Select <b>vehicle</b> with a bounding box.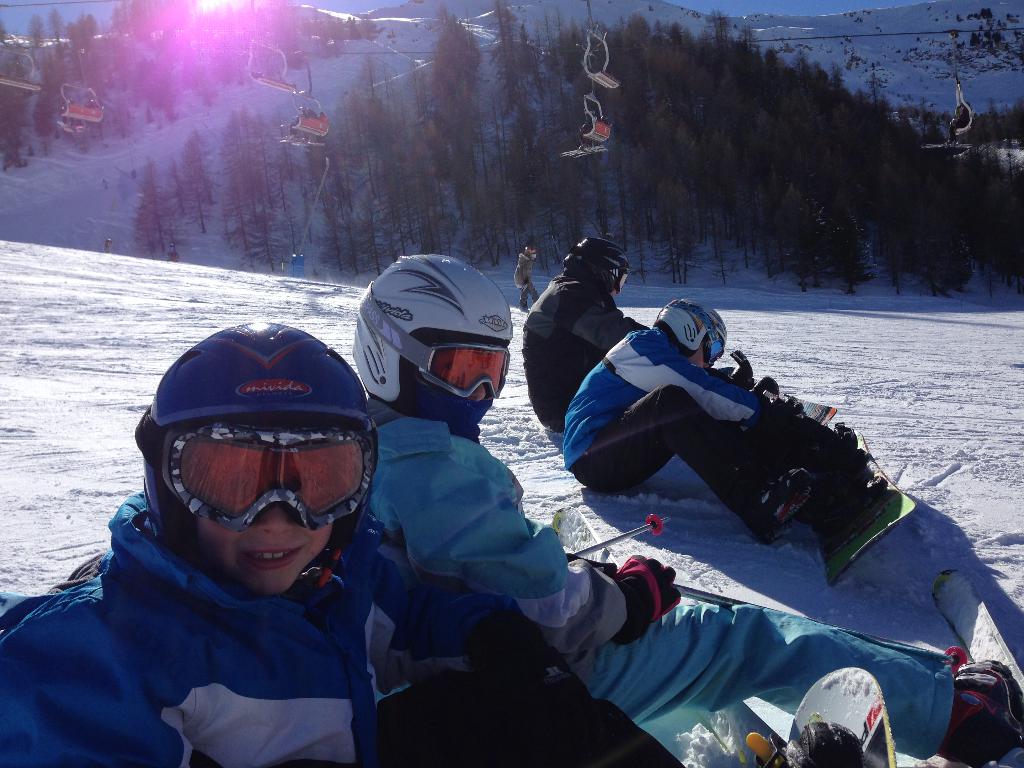
581, 29, 618, 89.
